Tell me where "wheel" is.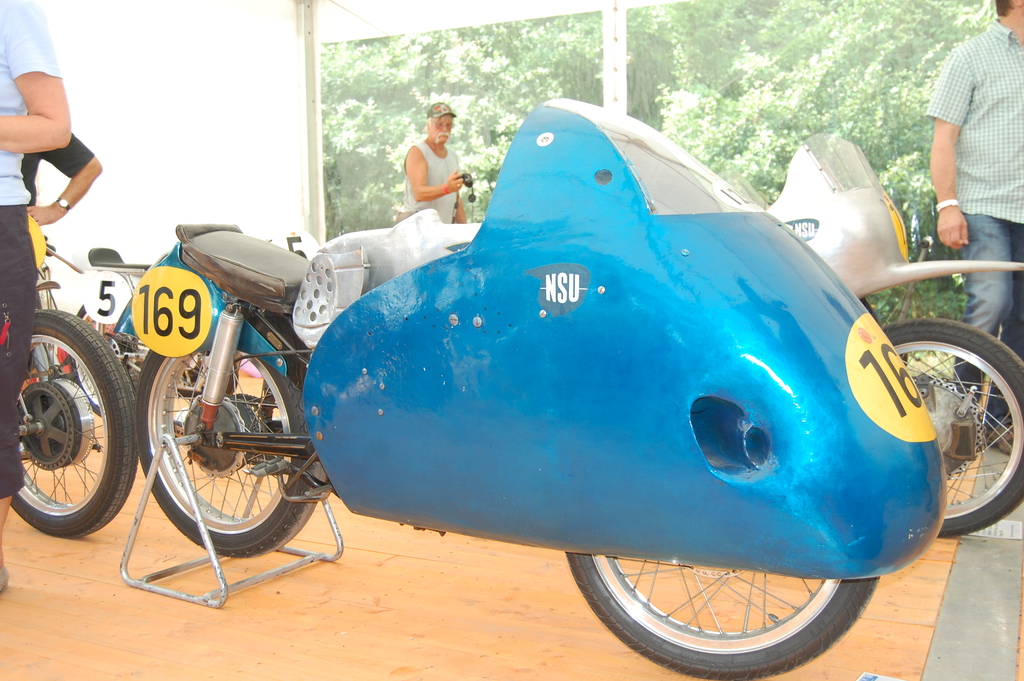
"wheel" is at {"x1": 882, "y1": 317, "x2": 1023, "y2": 540}.
